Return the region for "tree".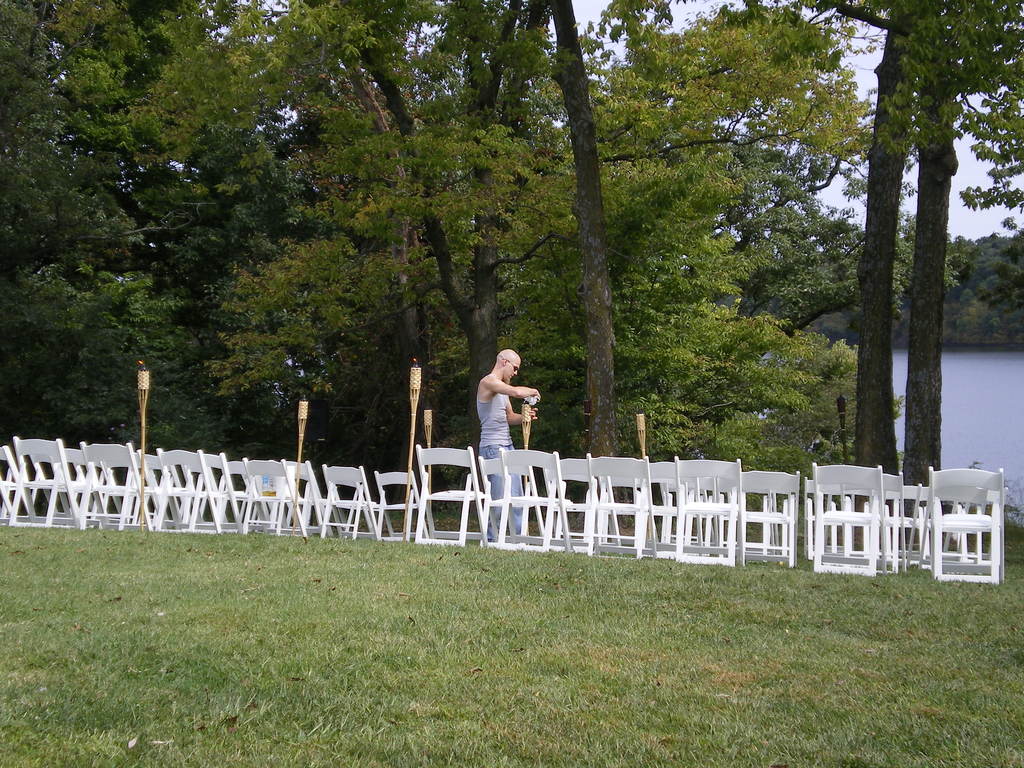
detection(743, 0, 1023, 485).
